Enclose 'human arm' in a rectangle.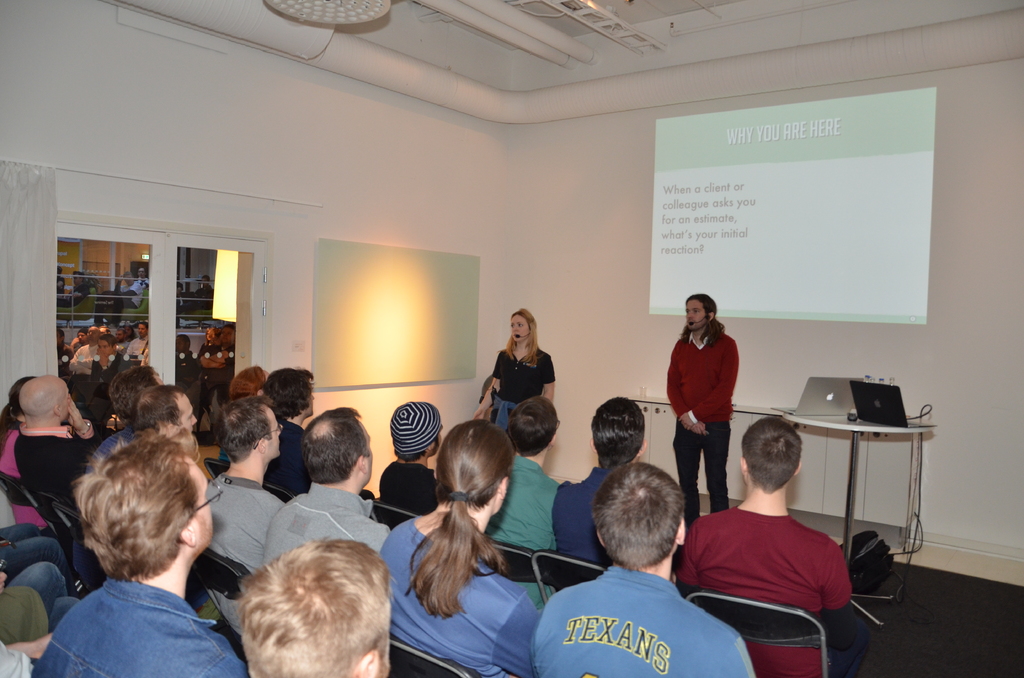
pyautogui.locateOnScreen(67, 392, 99, 451).
